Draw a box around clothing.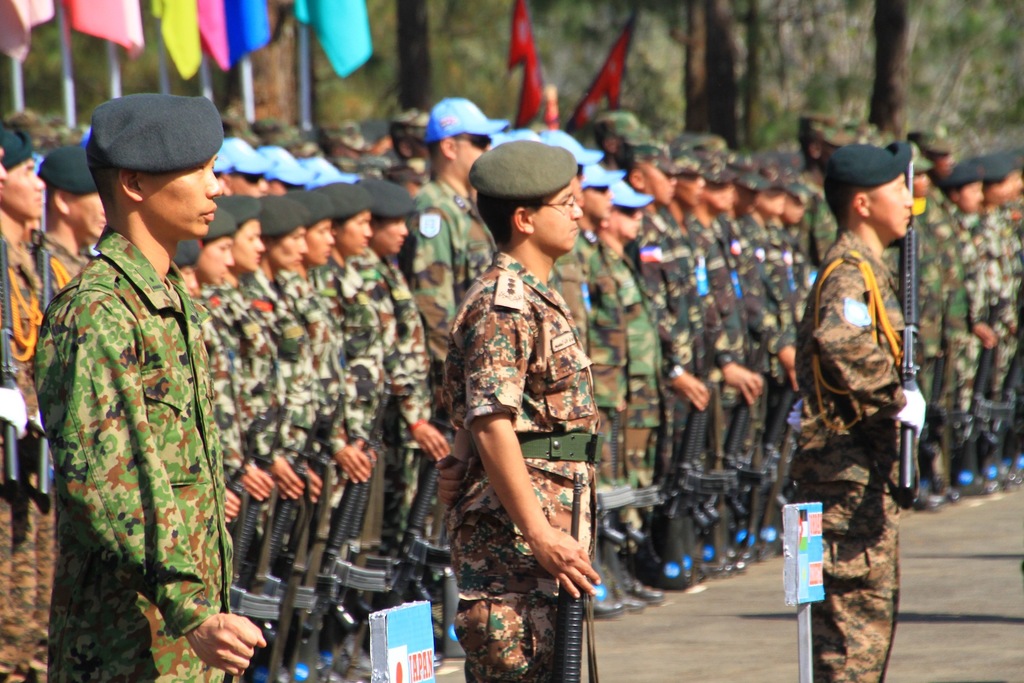
<region>23, 217, 243, 682</region>.
